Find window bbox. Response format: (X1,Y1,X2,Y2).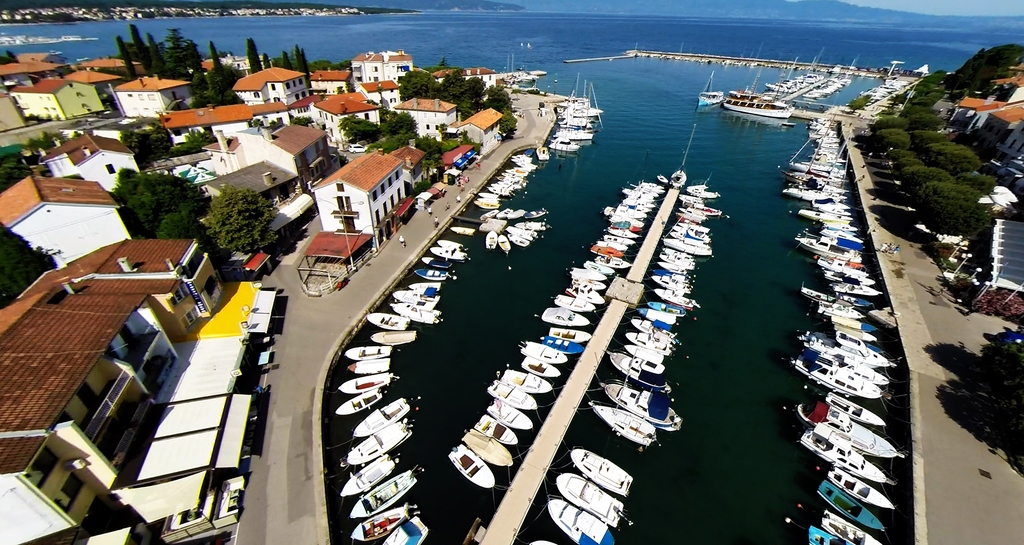
(334,194,354,210).
